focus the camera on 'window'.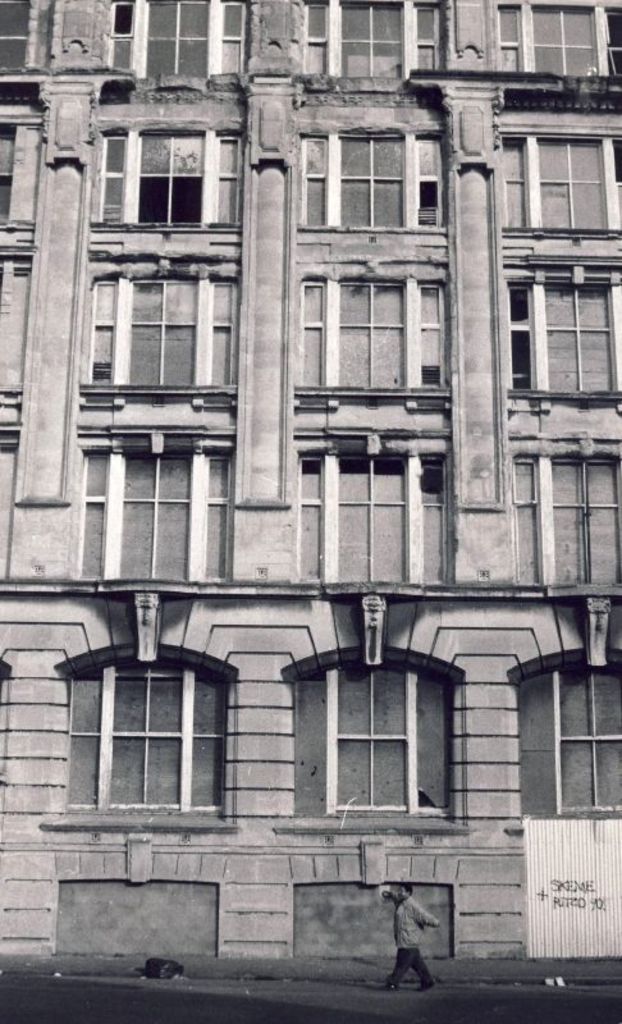
Focus region: bbox=(498, 657, 621, 813).
